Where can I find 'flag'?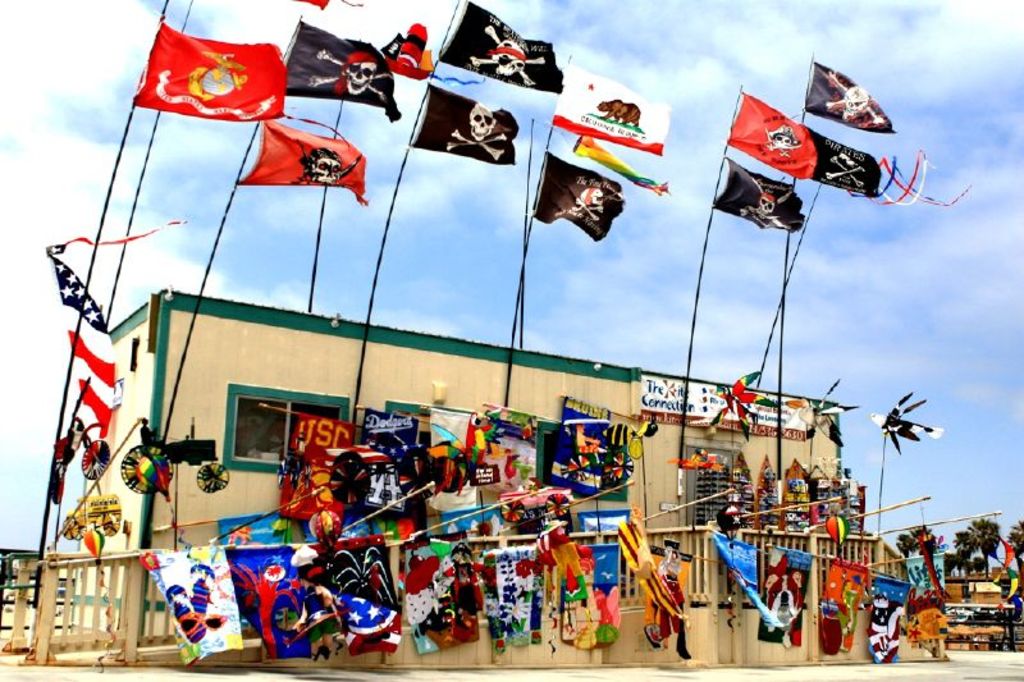
You can find it at bbox(343, 585, 411, 656).
